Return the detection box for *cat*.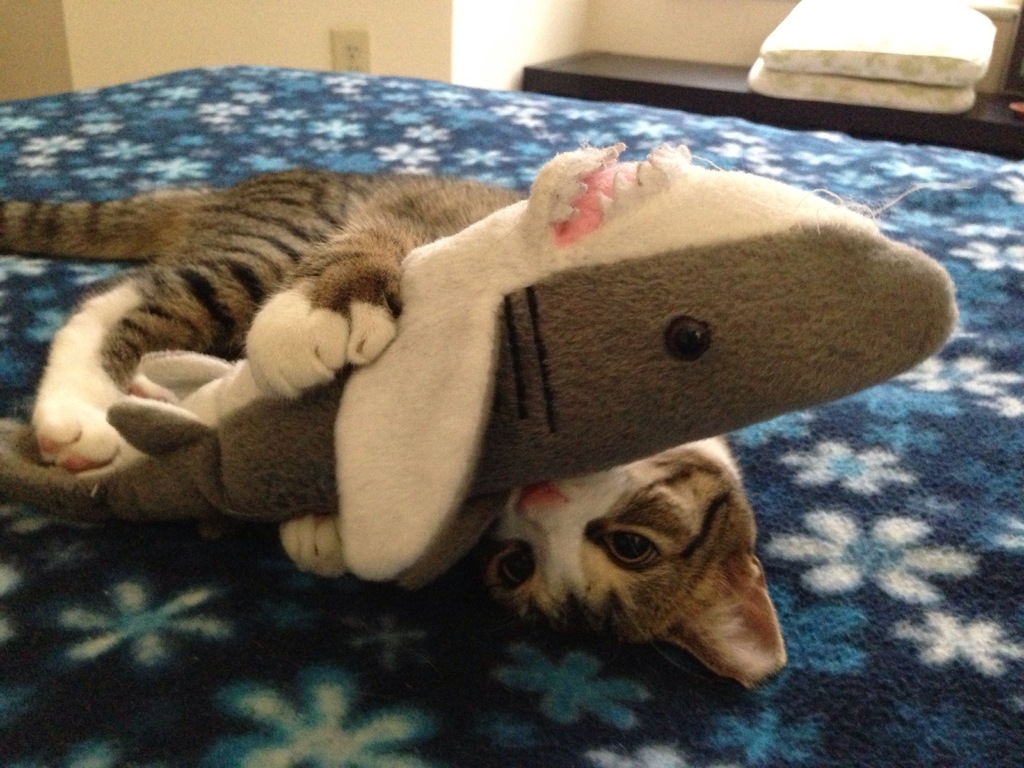
<bbox>0, 166, 789, 693</bbox>.
